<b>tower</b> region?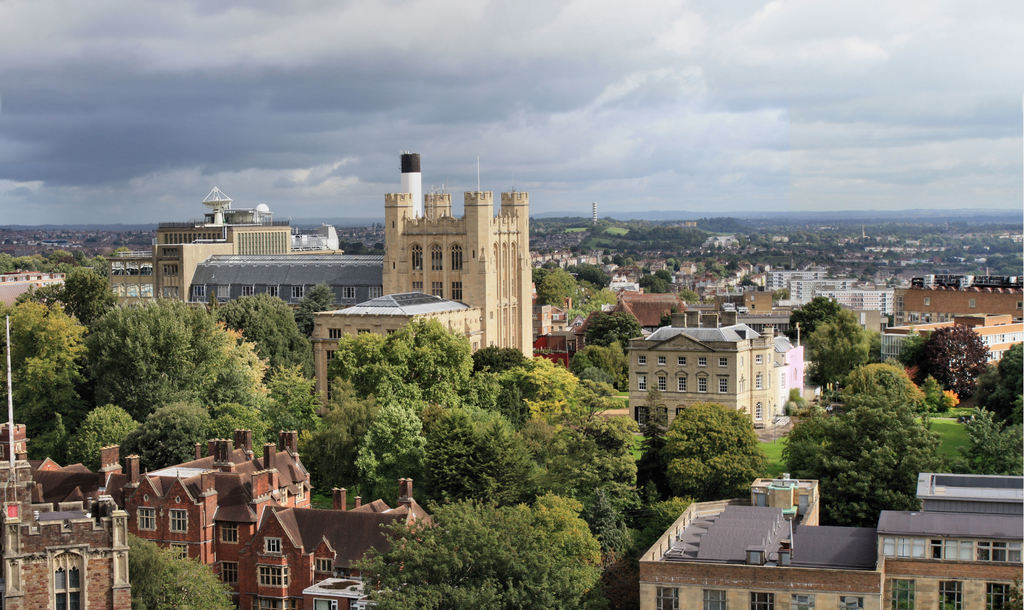
box=[593, 202, 597, 223]
